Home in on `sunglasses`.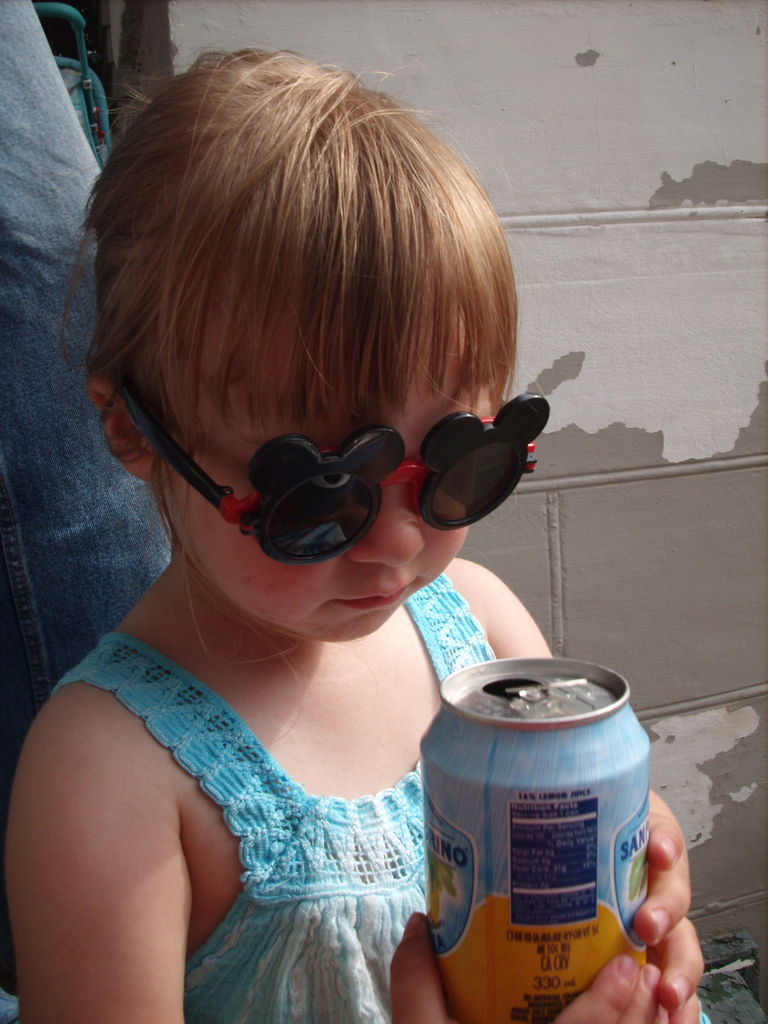
Homed in at detection(121, 383, 546, 566).
